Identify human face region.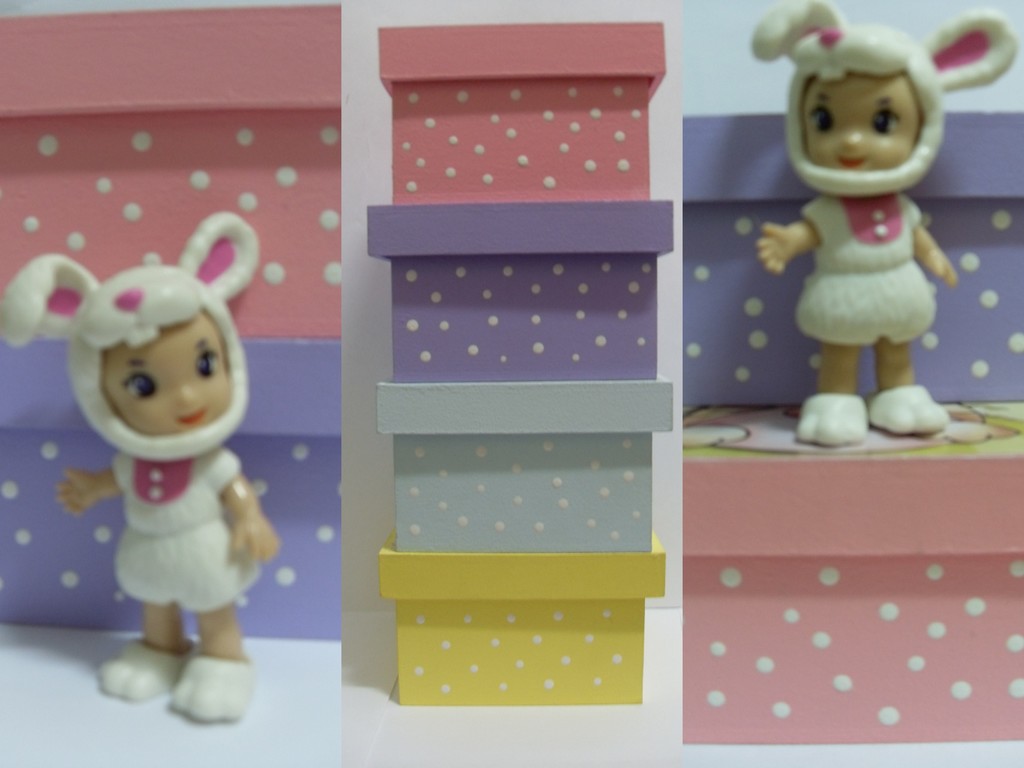
Region: box=[804, 67, 918, 175].
